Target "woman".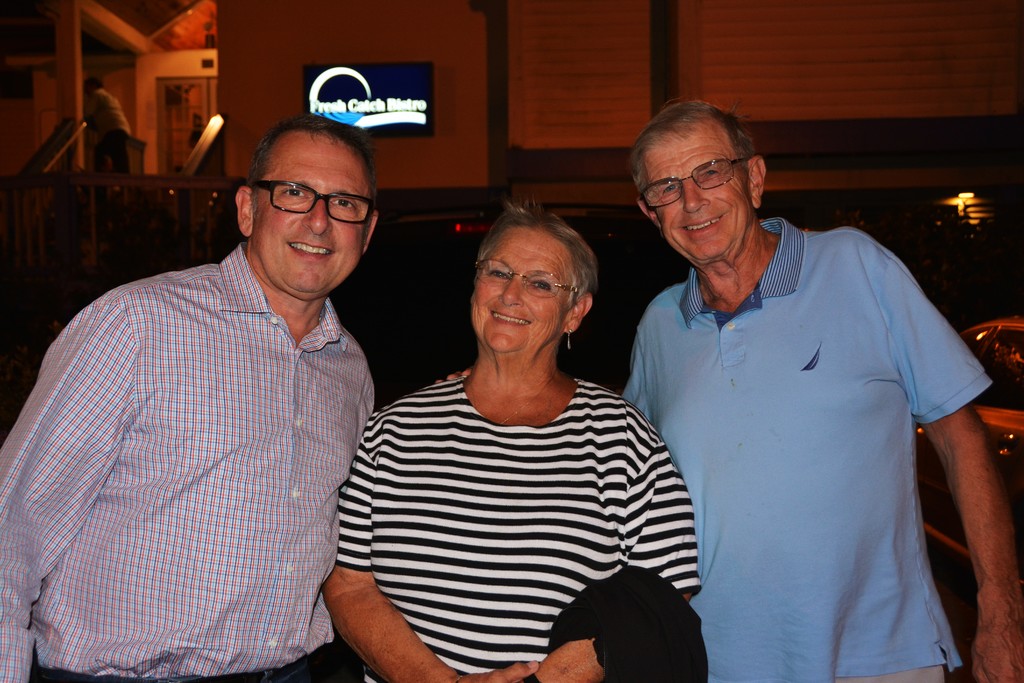
Target region: [left=323, top=192, right=701, bottom=682].
